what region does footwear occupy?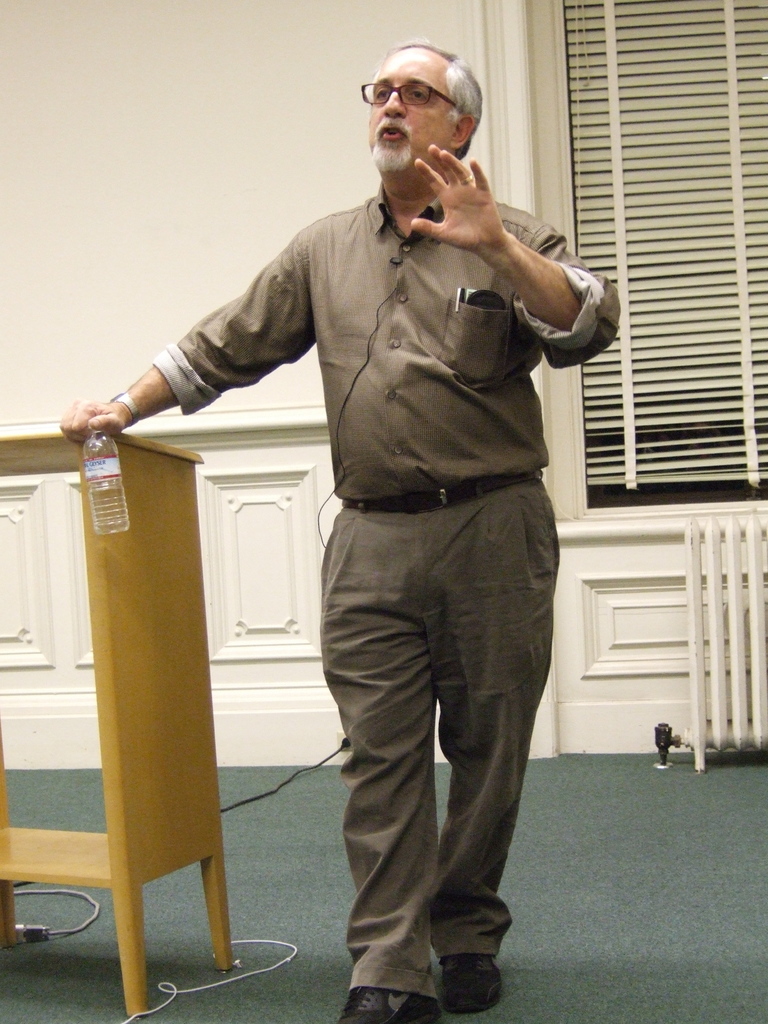
{"x1": 333, "y1": 984, "x2": 429, "y2": 1023}.
